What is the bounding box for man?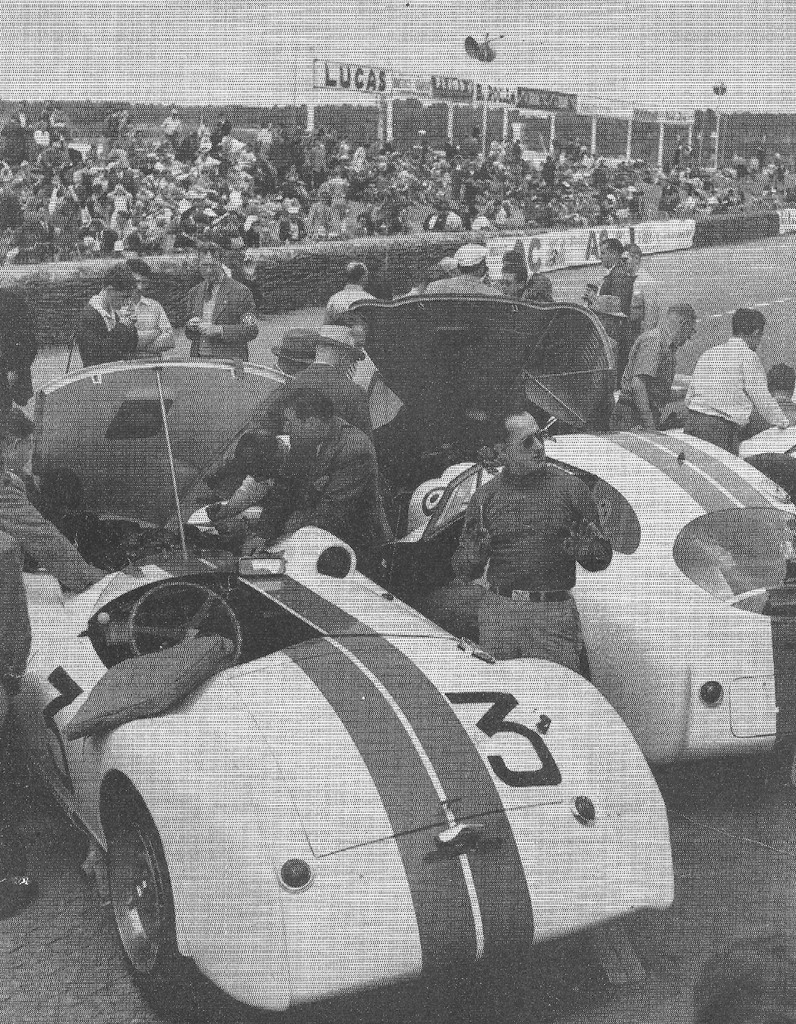
<region>450, 392, 614, 682</region>.
